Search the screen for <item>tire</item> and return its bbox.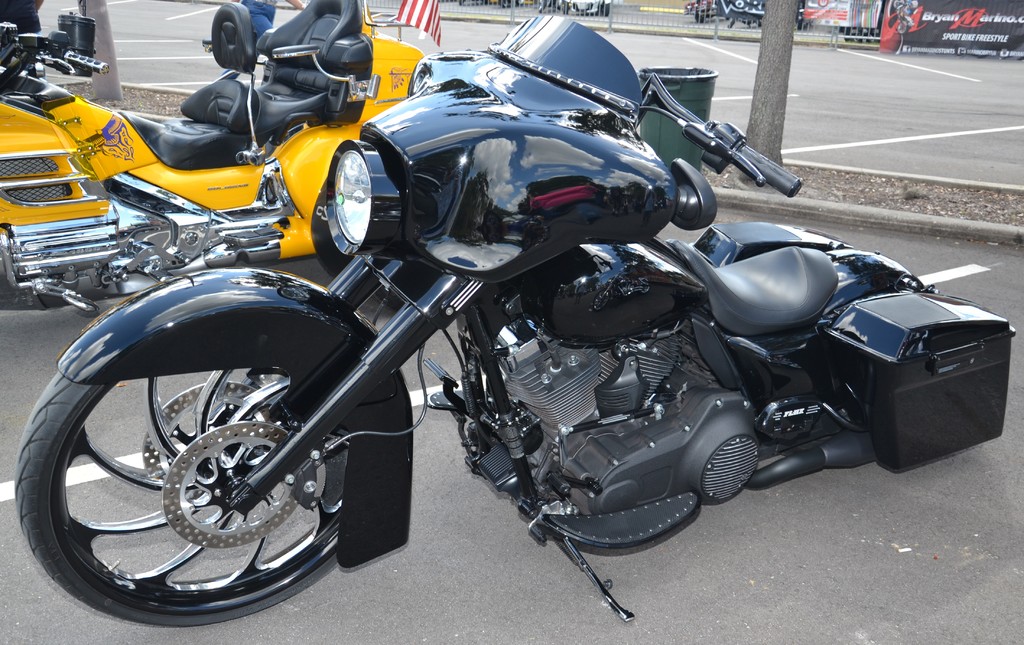
Found: box=[697, 0, 709, 20].
